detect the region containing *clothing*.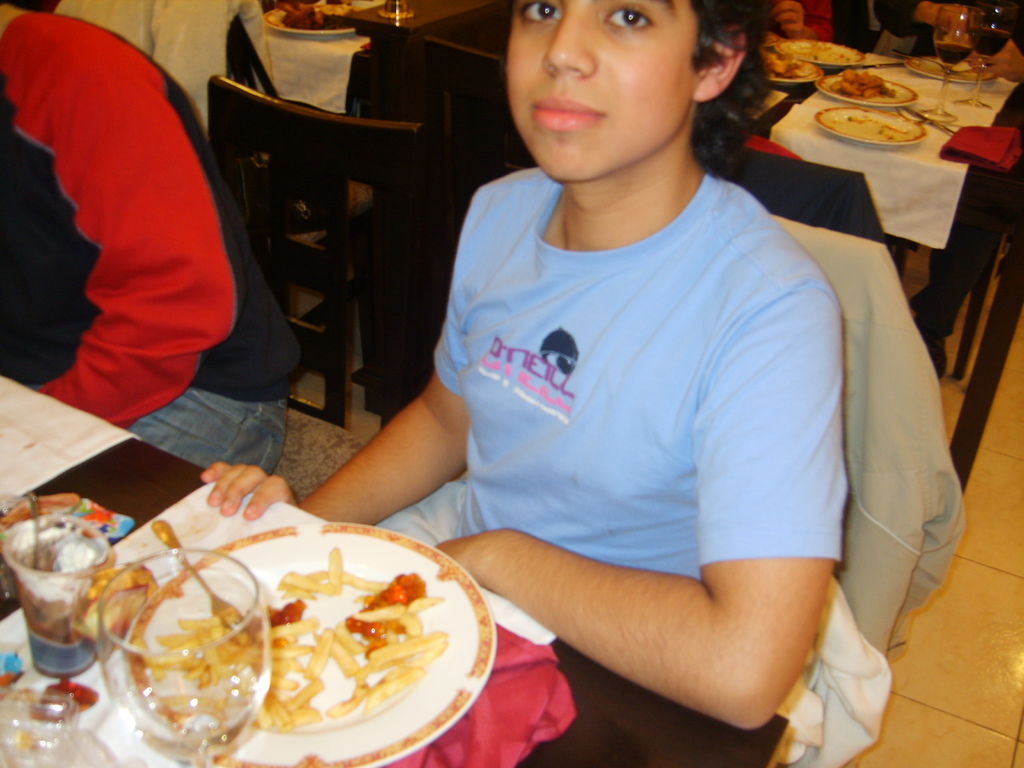
(418, 152, 836, 762).
